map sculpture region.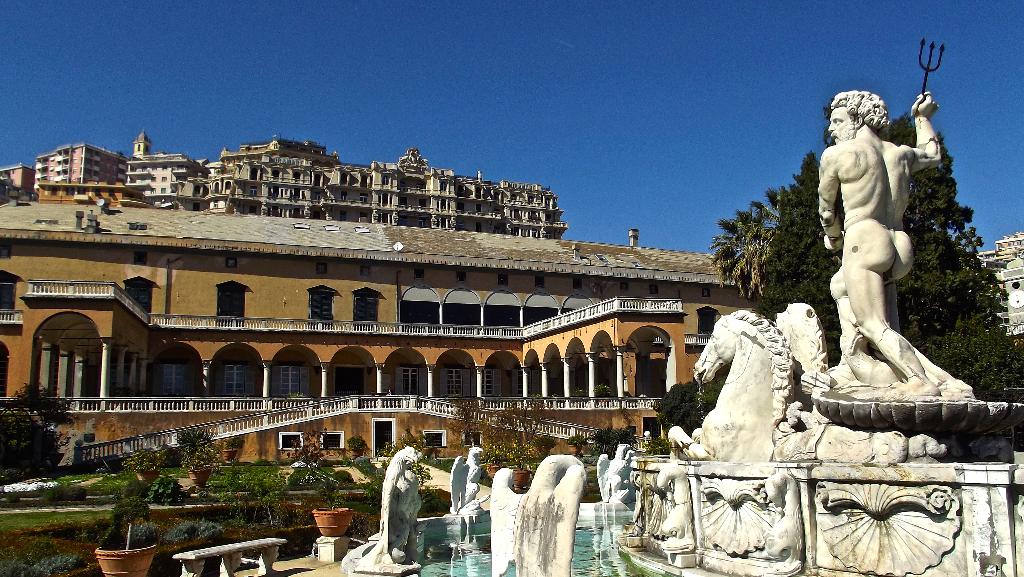
Mapped to bbox(490, 451, 586, 576).
